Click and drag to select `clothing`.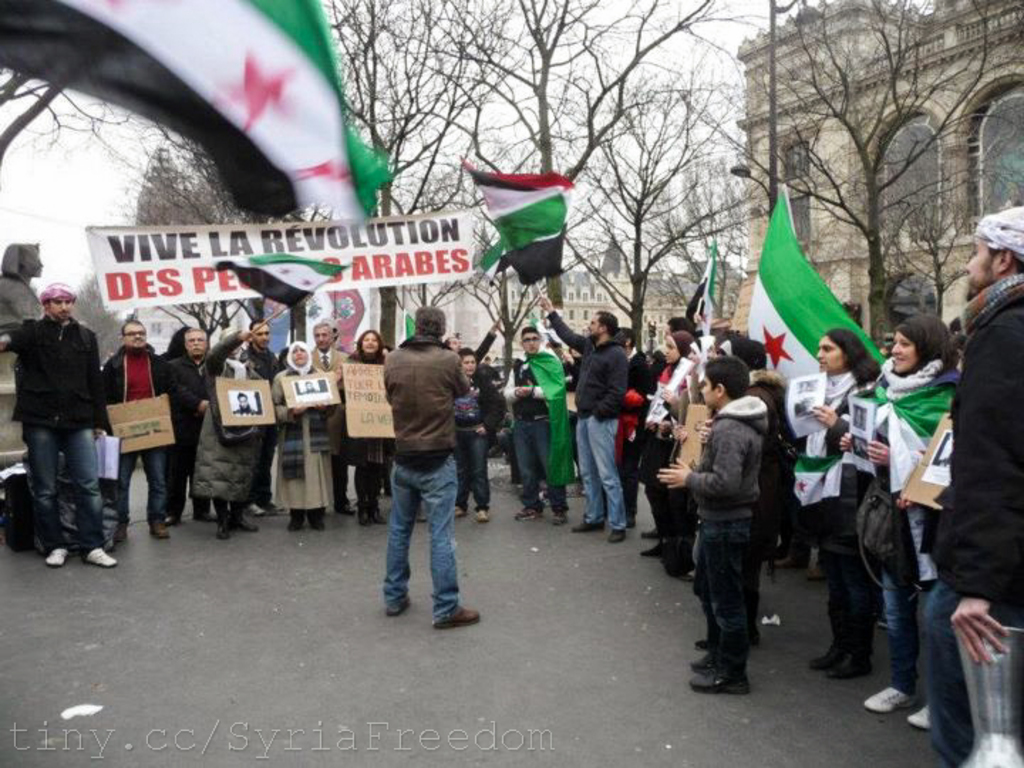
Selection: pyautogui.locateOnScreen(235, 340, 279, 502).
